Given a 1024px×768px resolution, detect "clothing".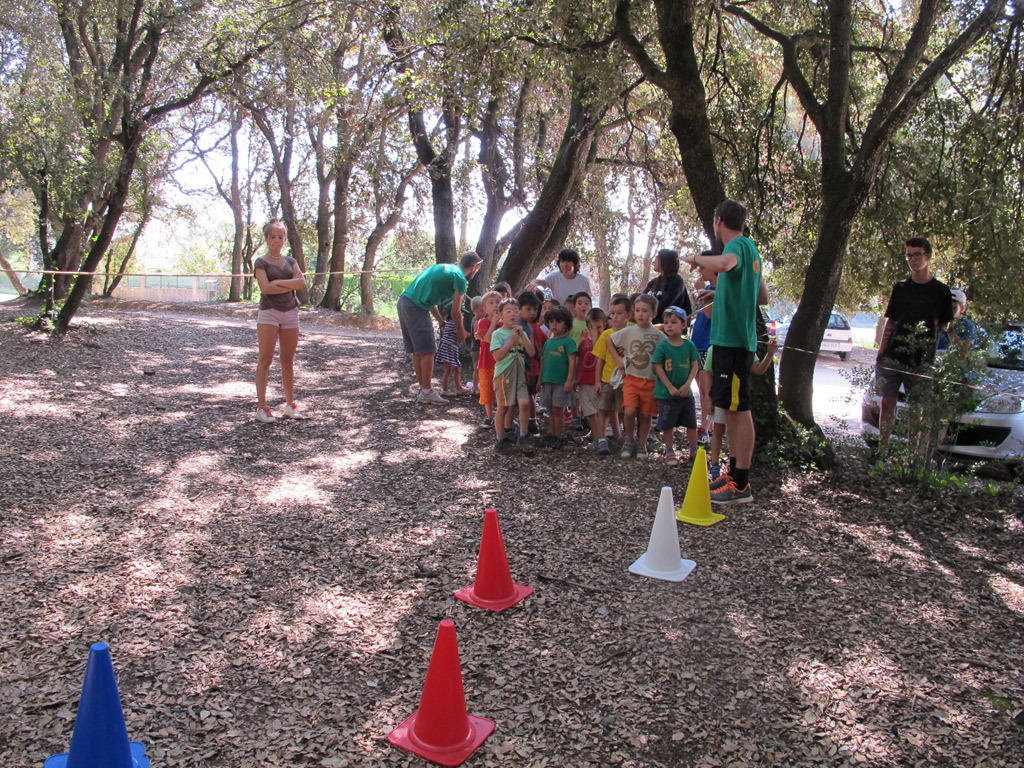
(left=563, top=341, right=595, bottom=395).
